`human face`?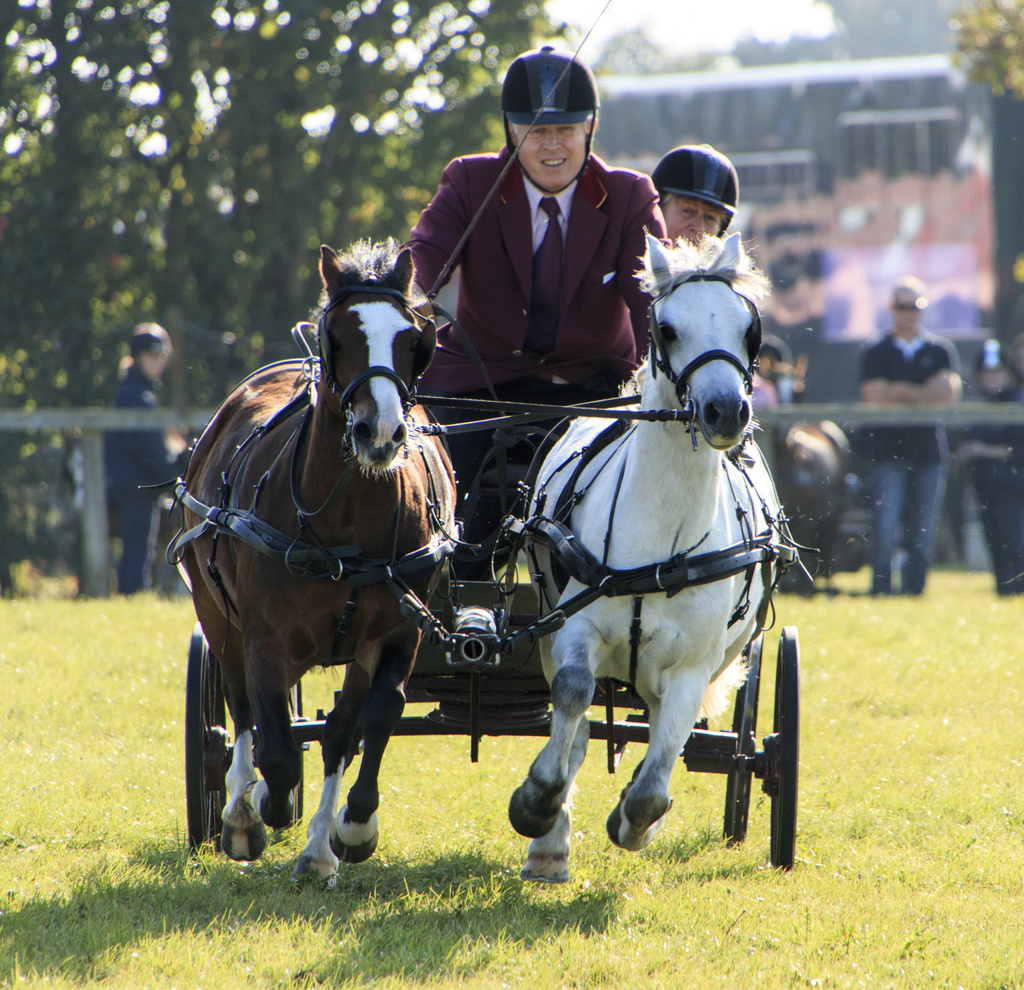
<bbox>663, 190, 723, 244</bbox>
